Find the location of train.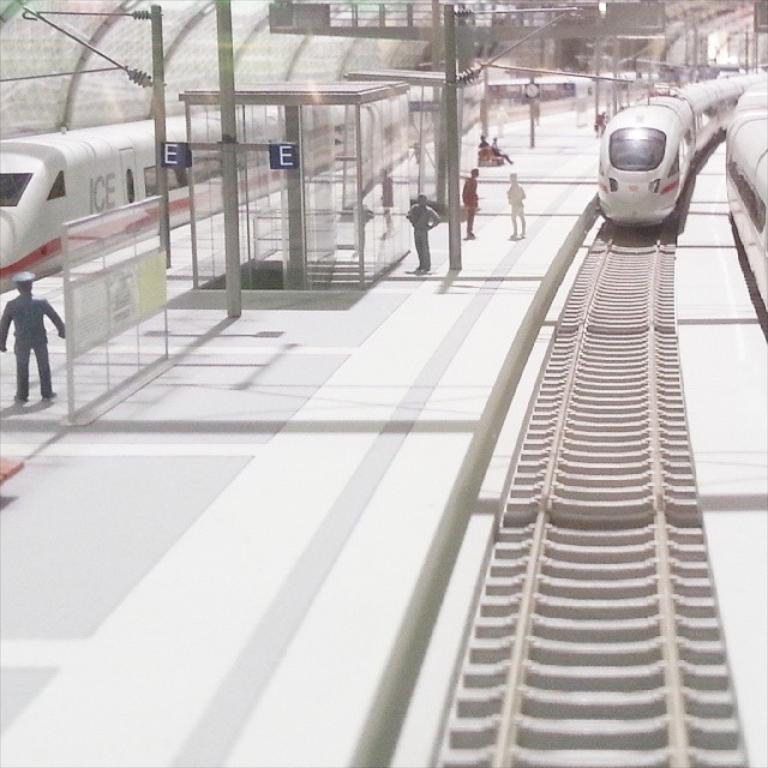
Location: [0,128,226,289].
